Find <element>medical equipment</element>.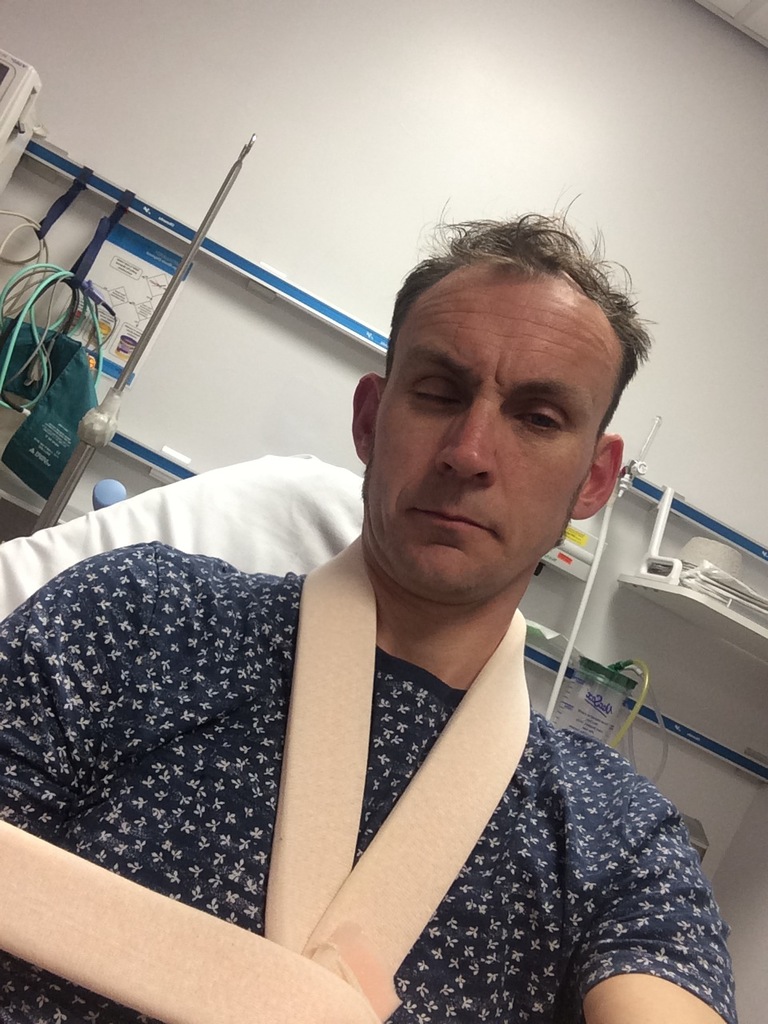
box(0, 186, 132, 501).
